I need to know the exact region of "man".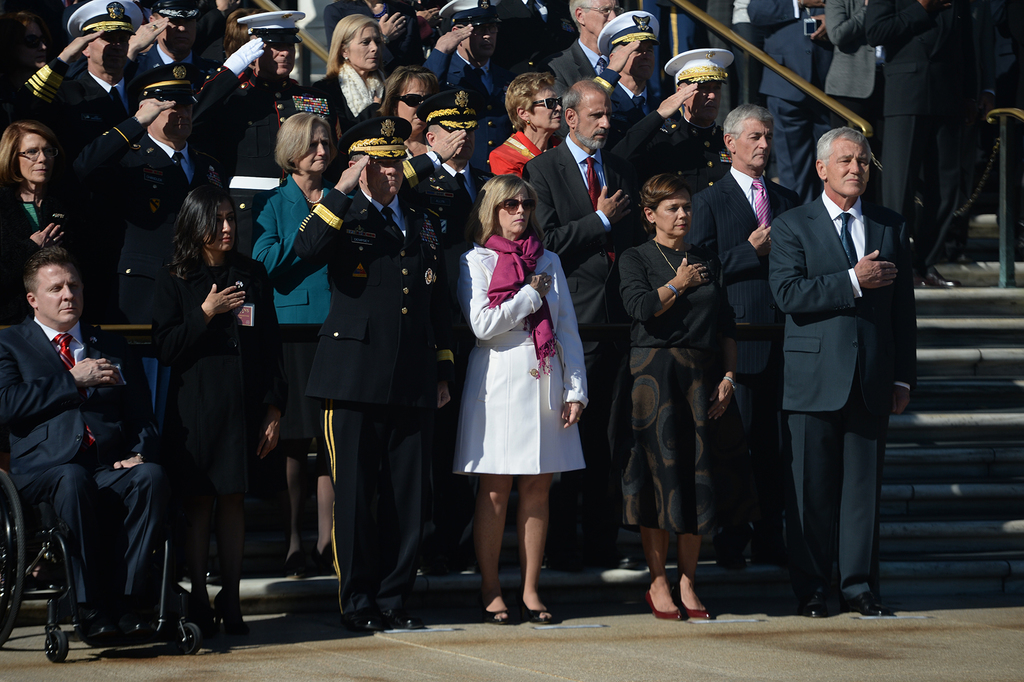
Region: (left=316, top=0, right=429, bottom=78).
